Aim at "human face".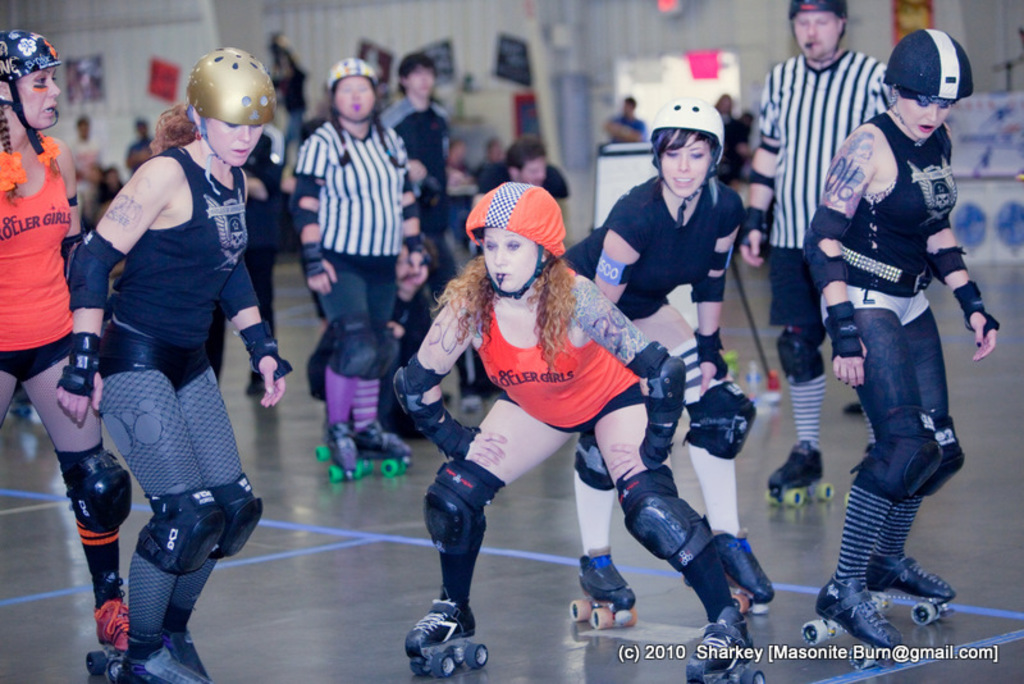
Aimed at (left=338, top=81, right=378, bottom=120).
